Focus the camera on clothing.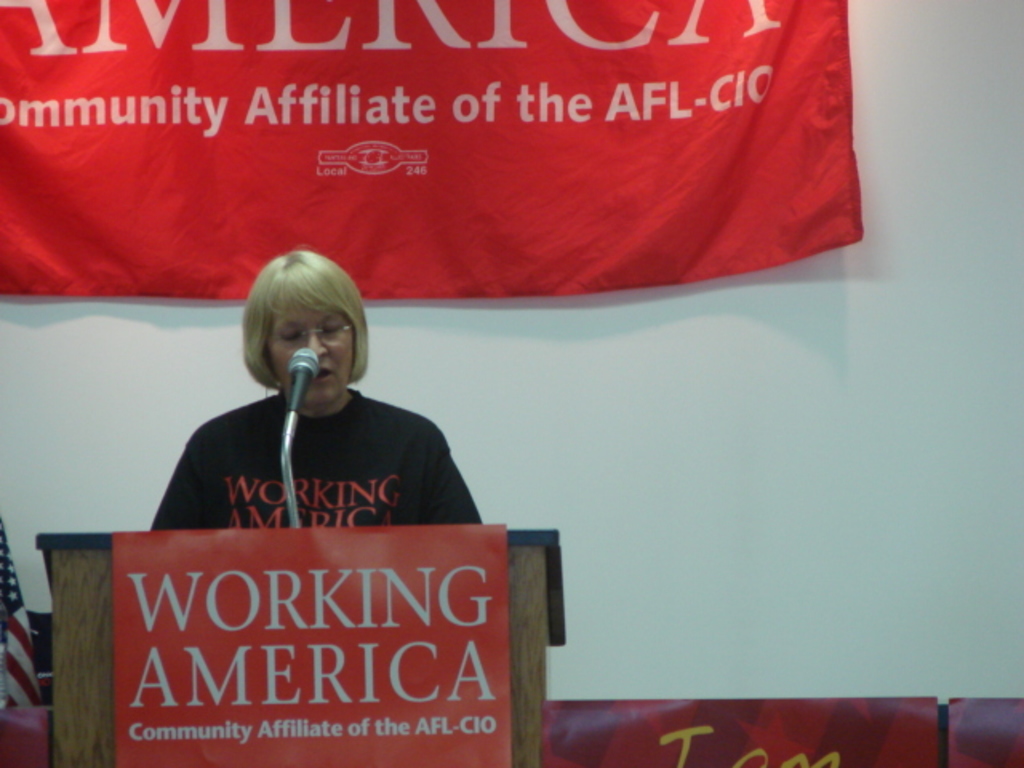
Focus region: <bbox>150, 387, 488, 531</bbox>.
